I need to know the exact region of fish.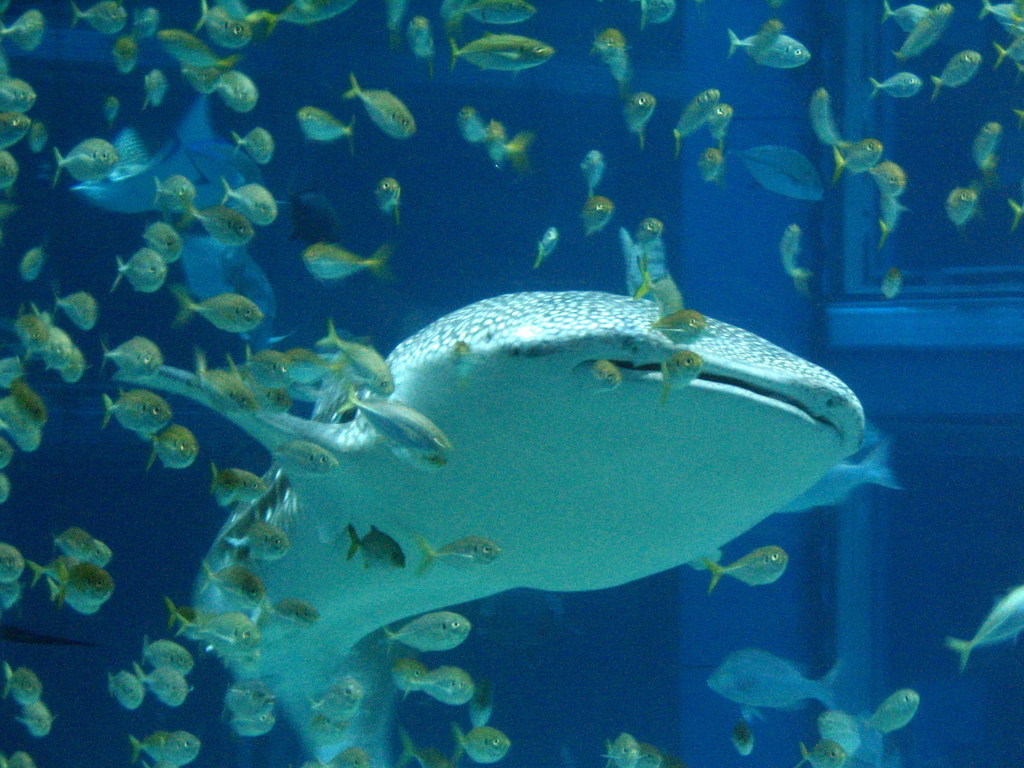
Region: {"left": 107, "top": 671, "right": 138, "bottom": 721}.
